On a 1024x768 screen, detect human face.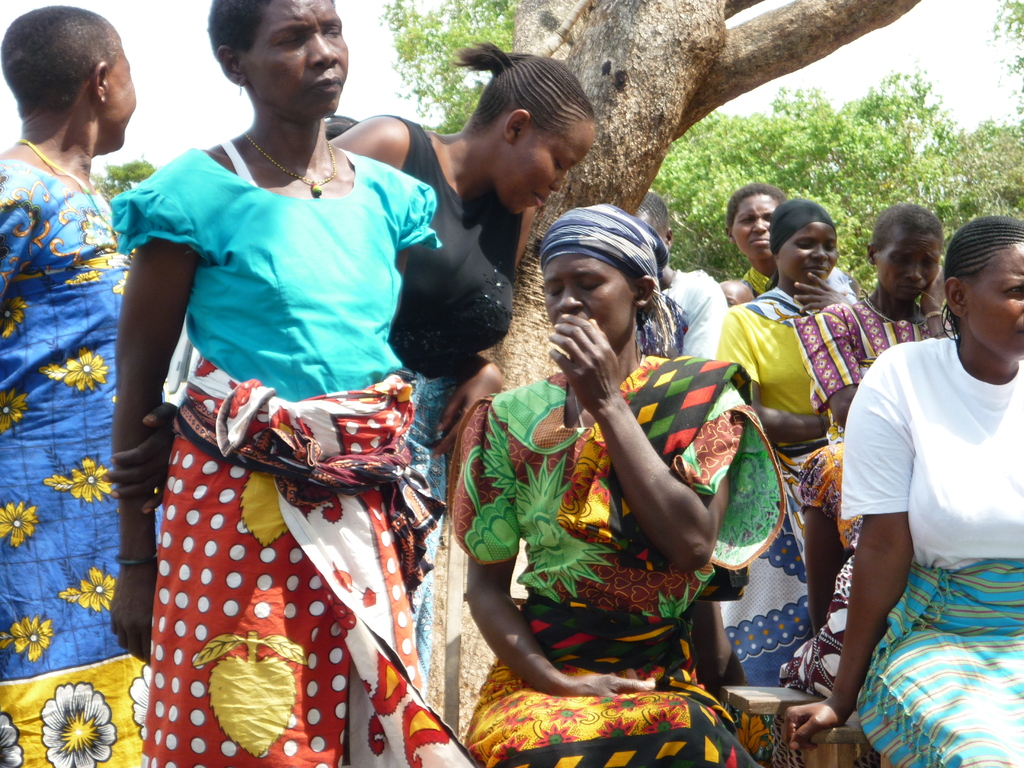
x1=242 y1=0 x2=347 y2=115.
